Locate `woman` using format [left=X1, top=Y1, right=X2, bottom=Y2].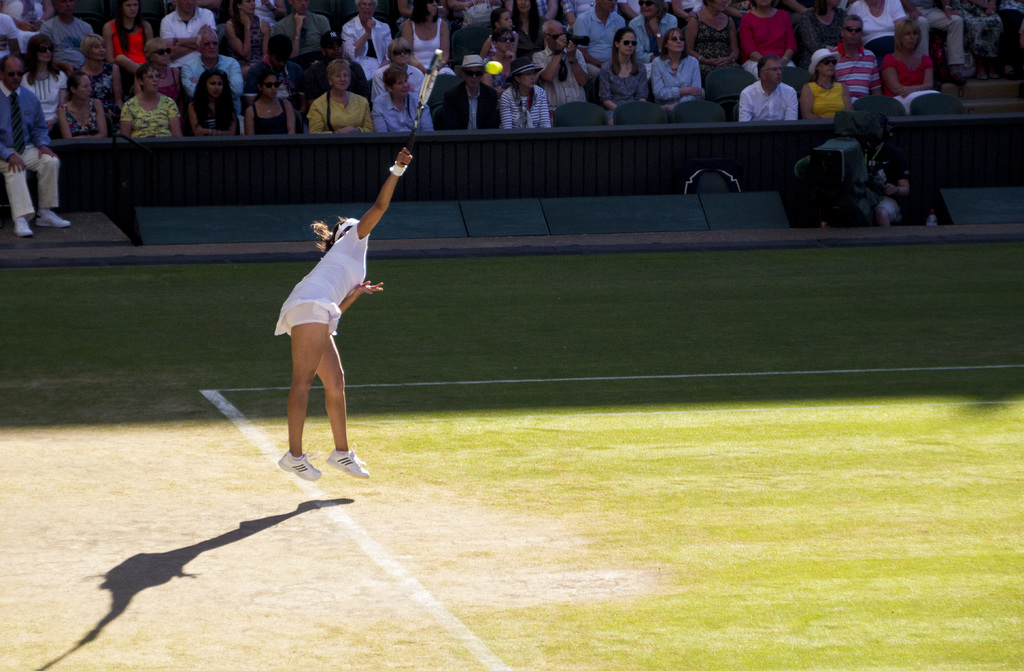
[left=790, top=0, right=854, bottom=58].
